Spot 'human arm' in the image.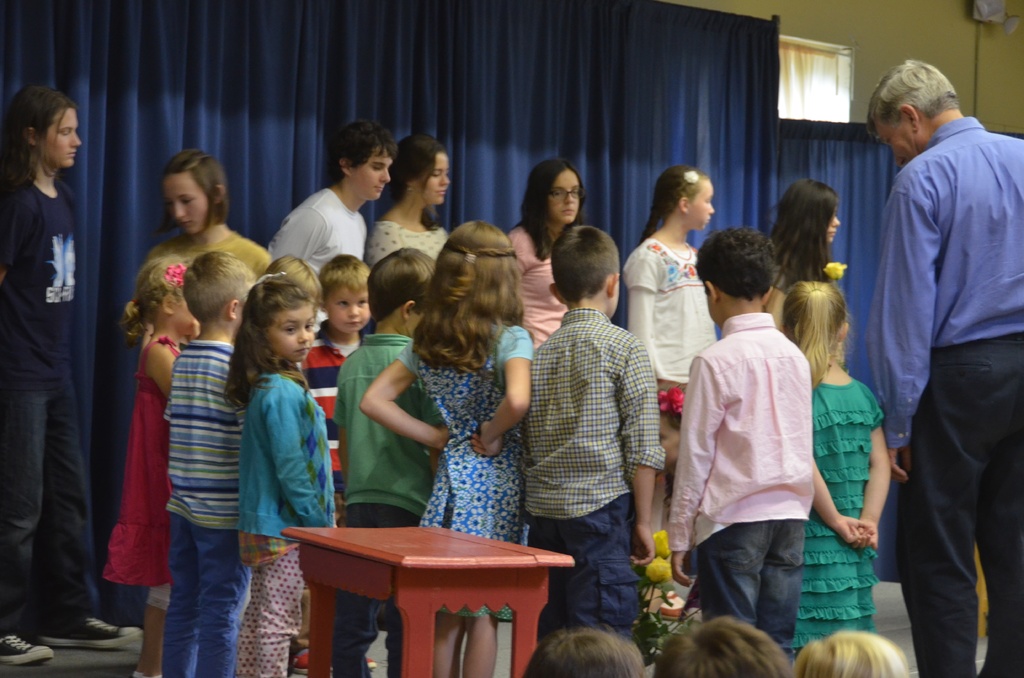
'human arm' found at bbox=[148, 345, 178, 399].
